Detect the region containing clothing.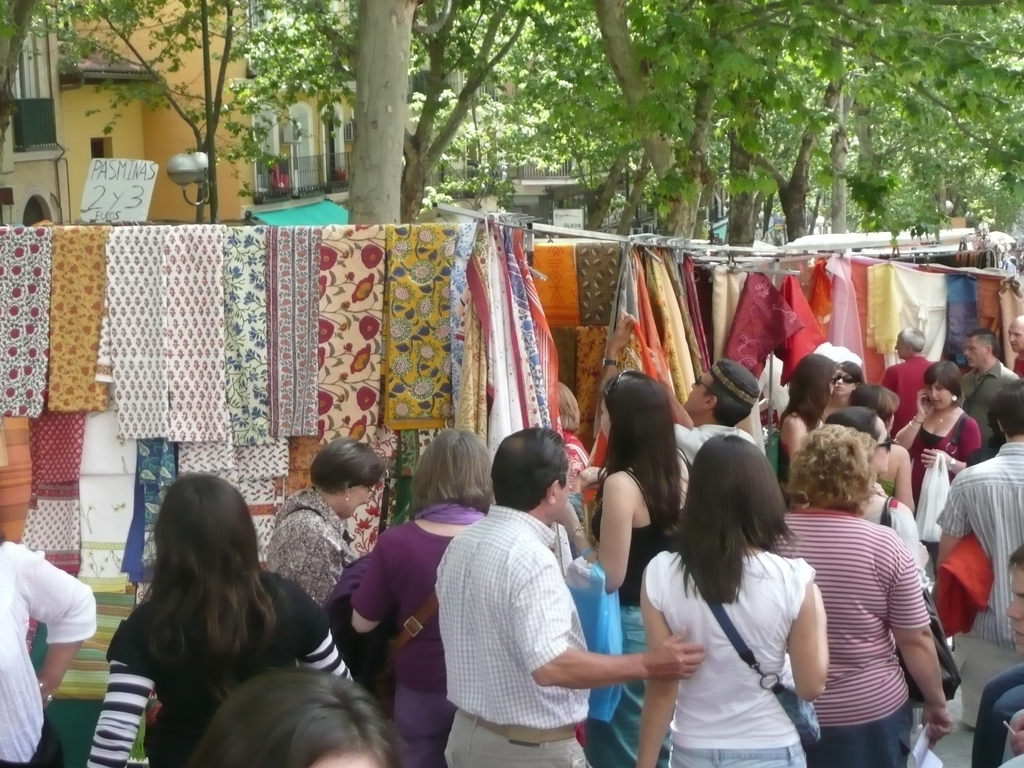
(left=81, top=568, right=358, bottom=767).
